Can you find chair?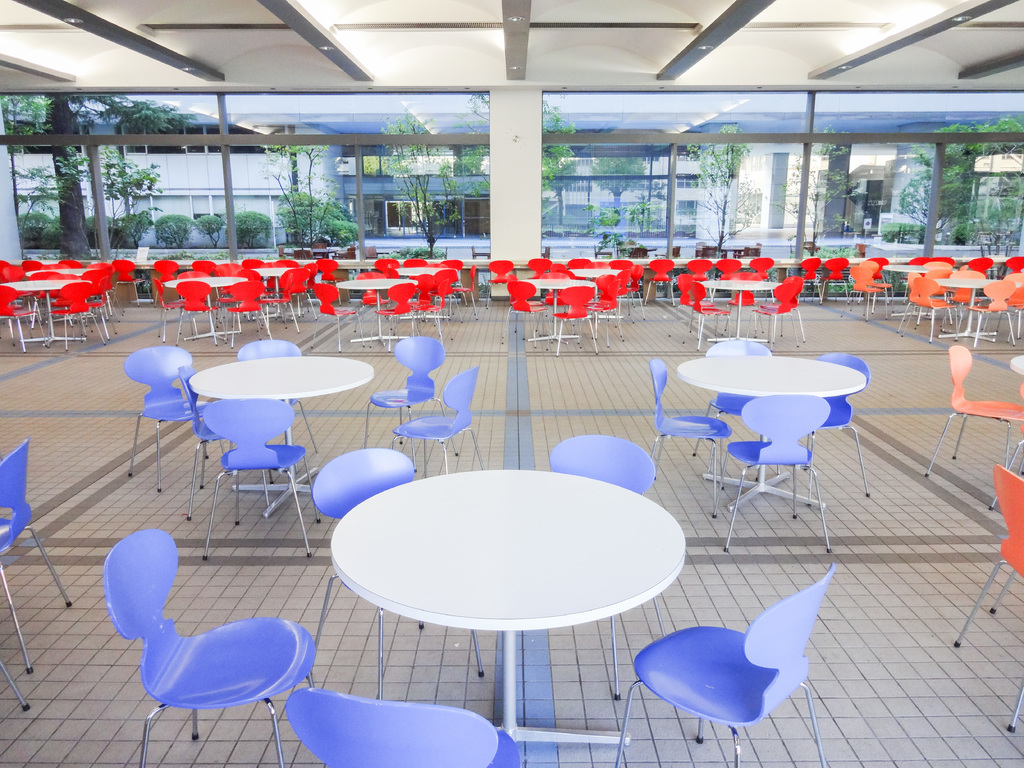
Yes, bounding box: 781,353,866,507.
